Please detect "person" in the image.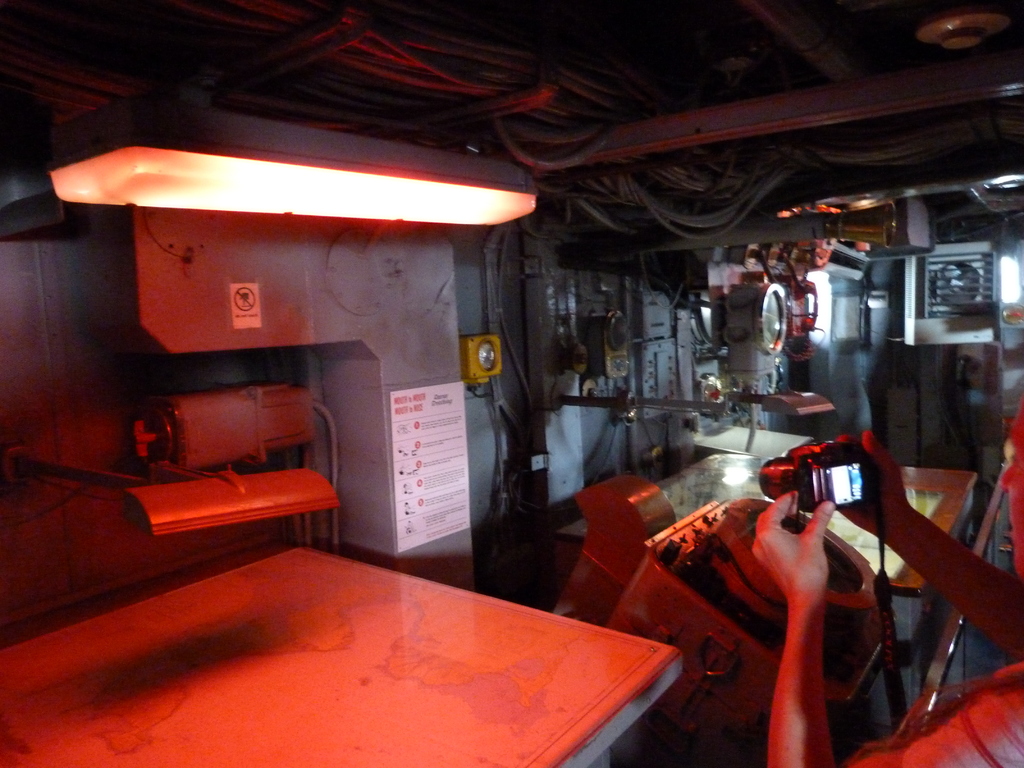
[751, 403, 1023, 767].
